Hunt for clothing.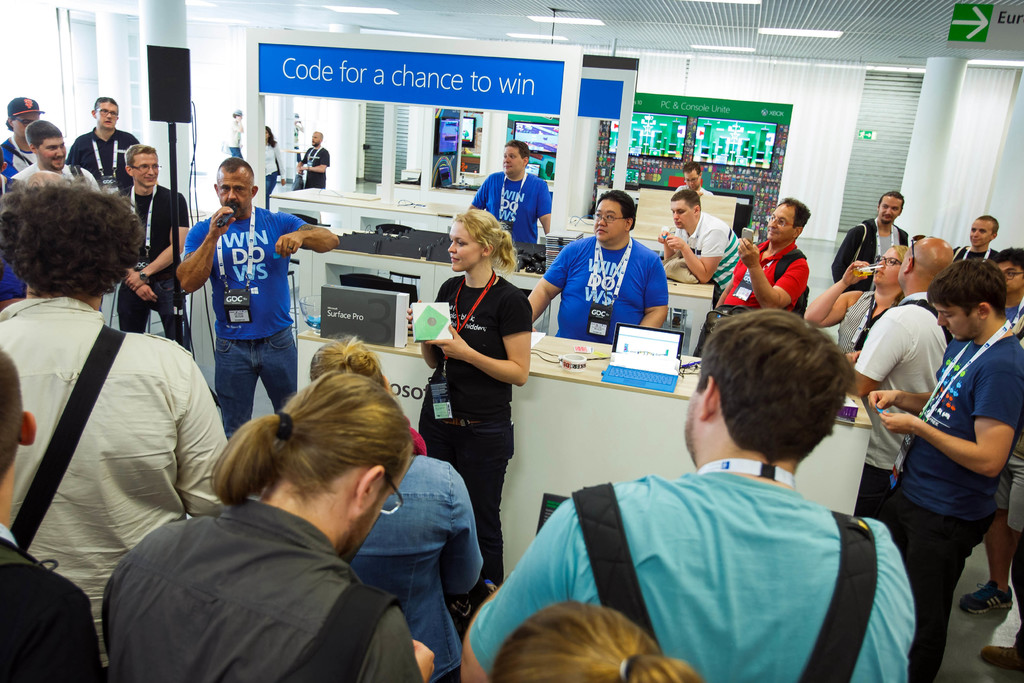
Hunted down at 665,210,742,300.
